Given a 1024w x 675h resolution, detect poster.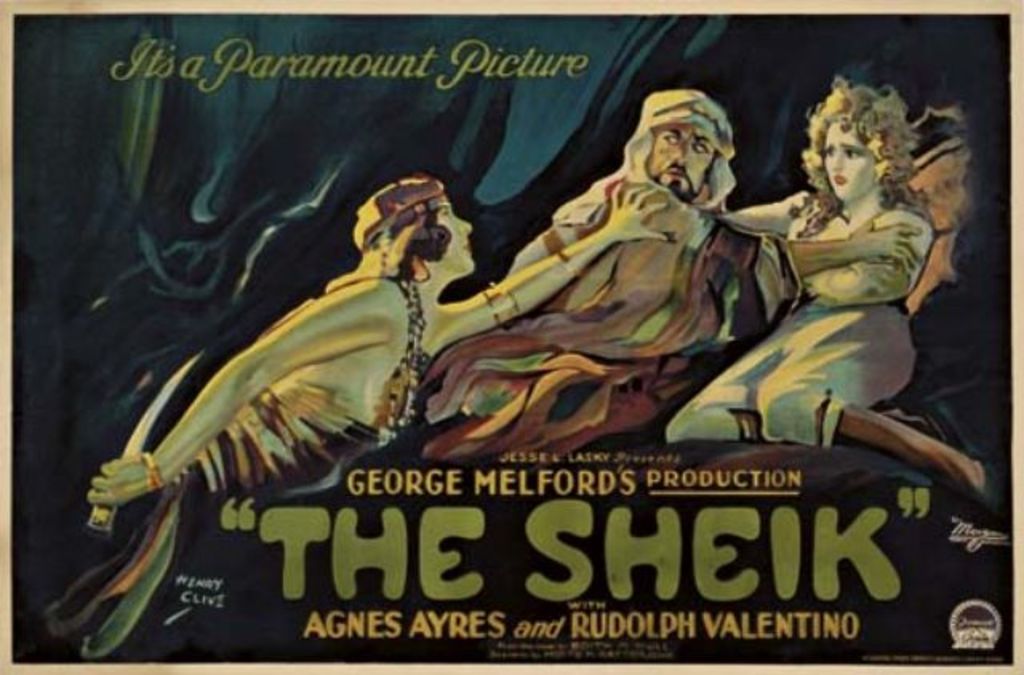
detection(0, 0, 1022, 673).
